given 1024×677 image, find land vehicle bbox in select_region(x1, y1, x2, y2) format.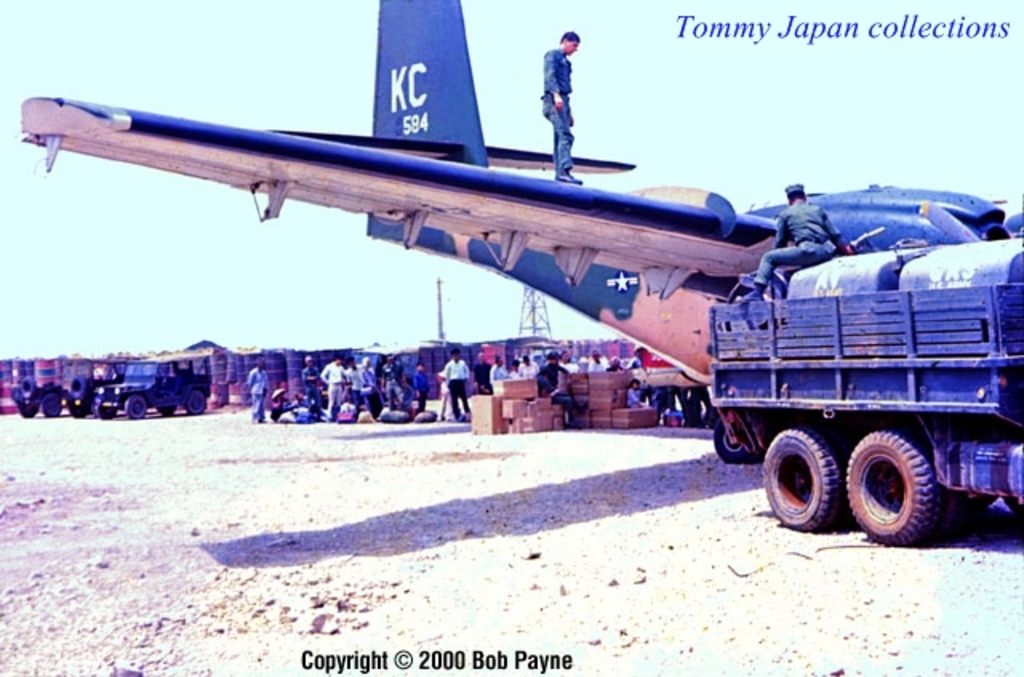
select_region(98, 354, 211, 418).
